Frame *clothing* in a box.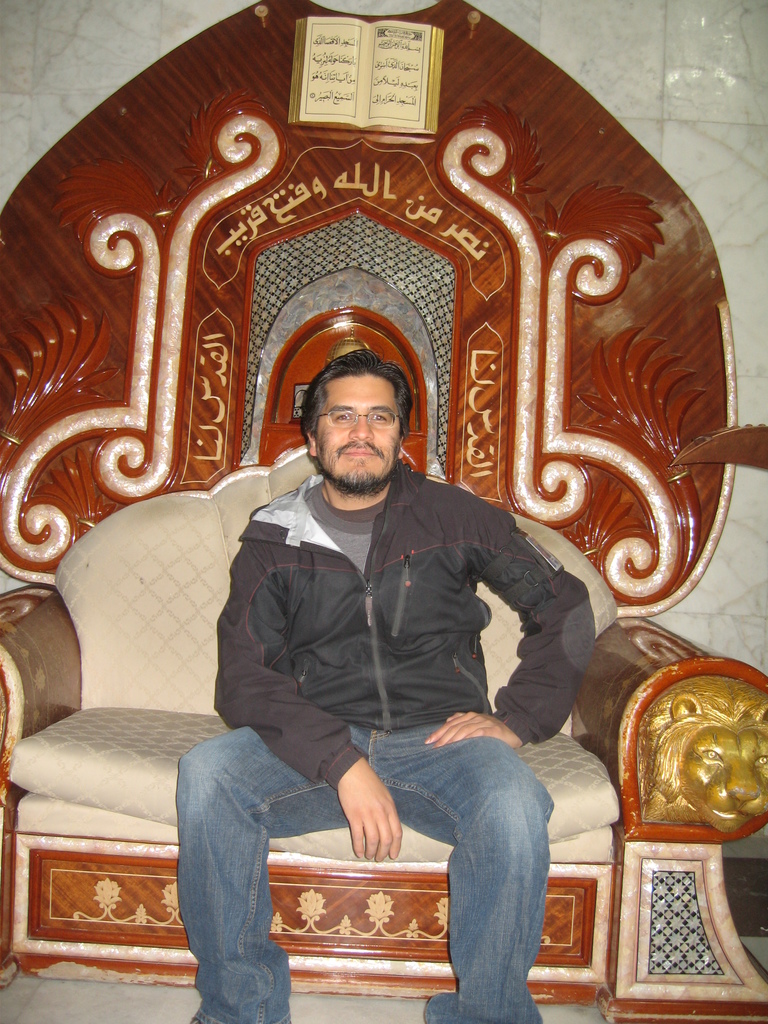
bbox(170, 396, 596, 941).
